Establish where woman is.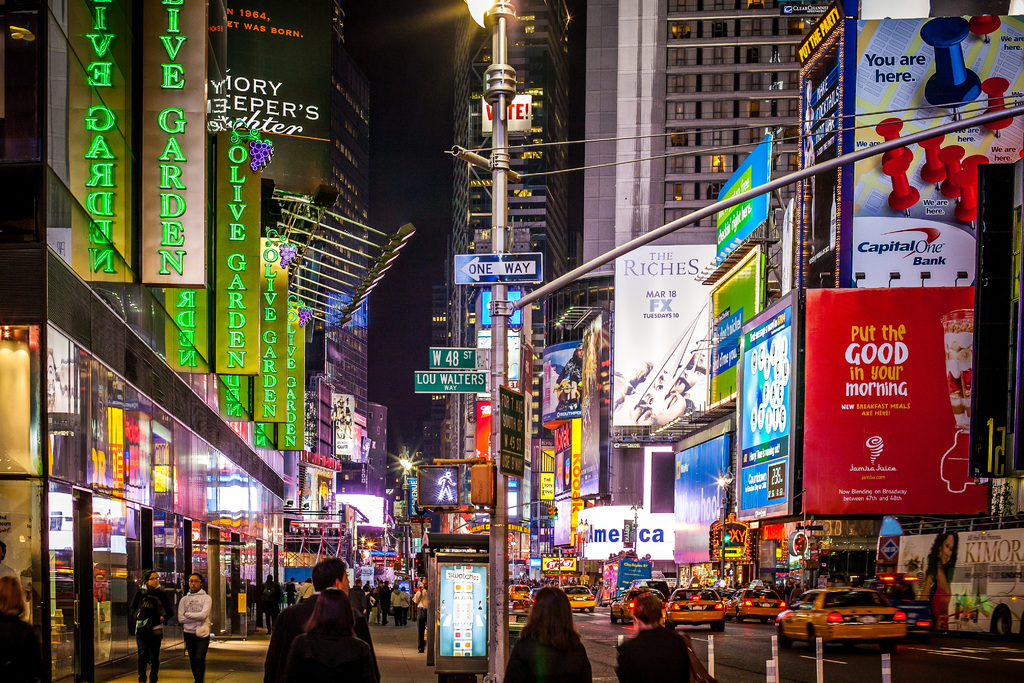
Established at 627/360/694/431.
